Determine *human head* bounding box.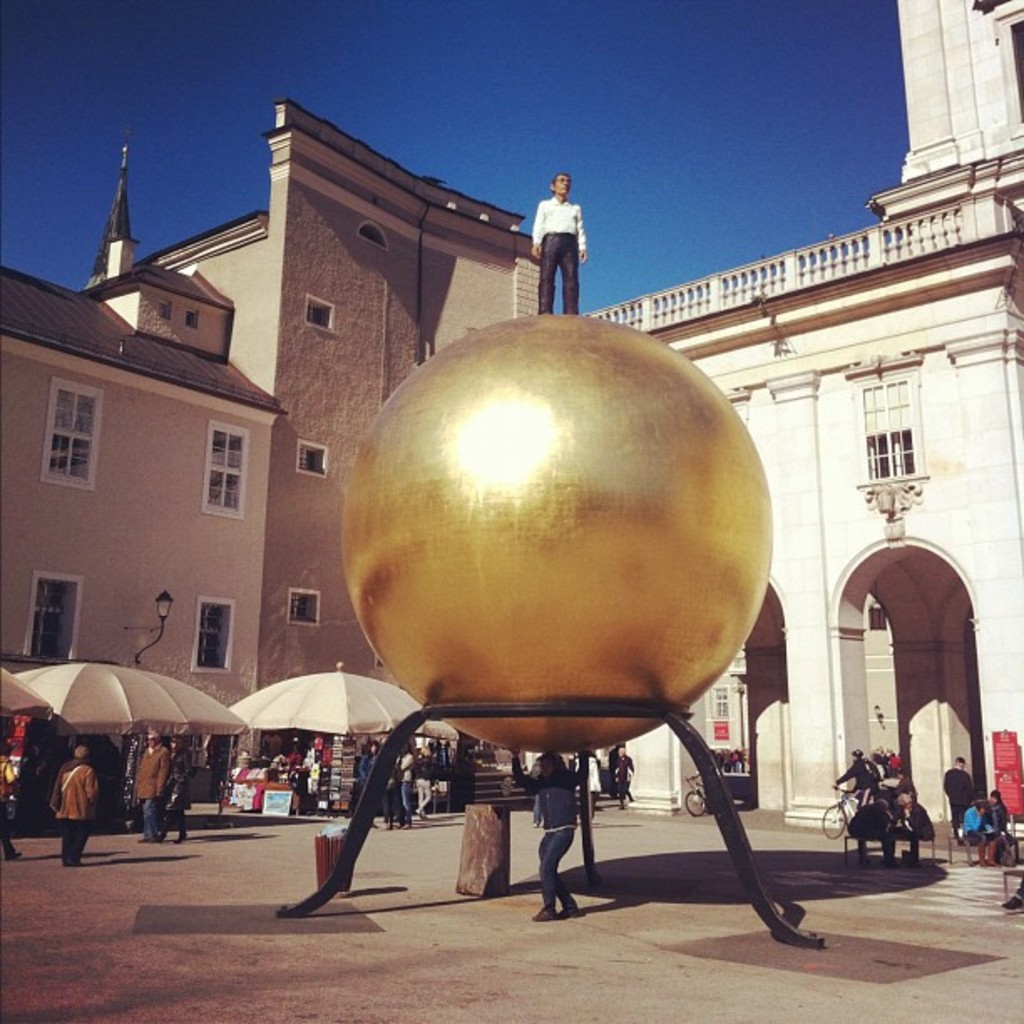
Determined: 848 748 867 761.
